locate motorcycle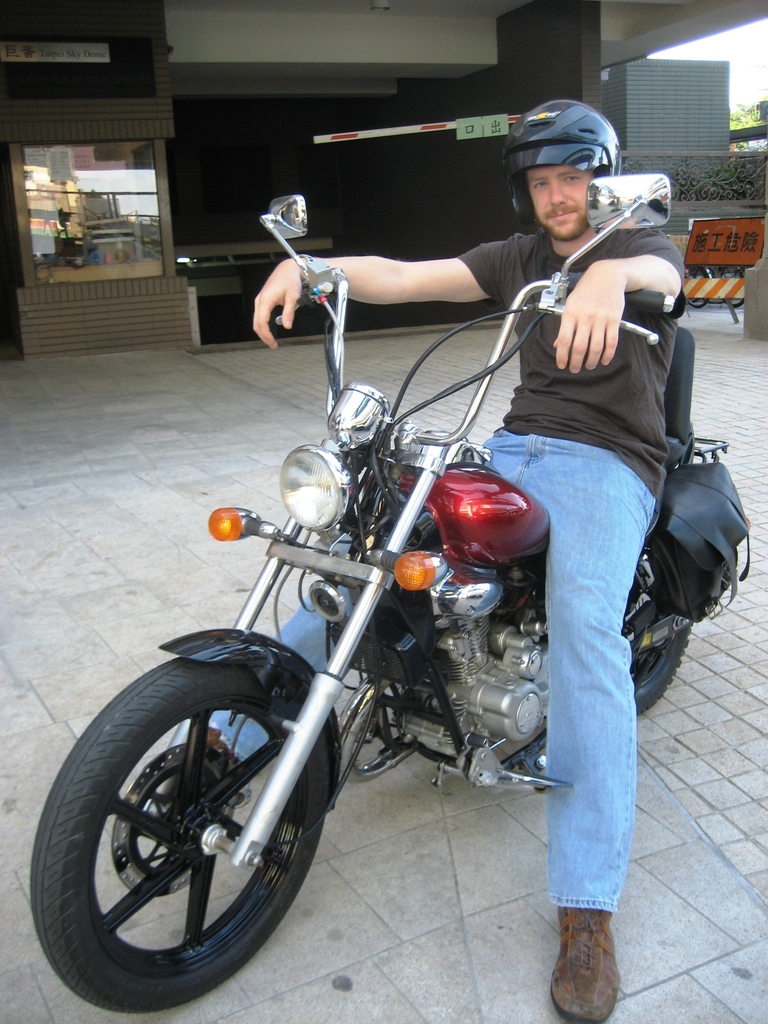
bbox=(130, 305, 615, 983)
